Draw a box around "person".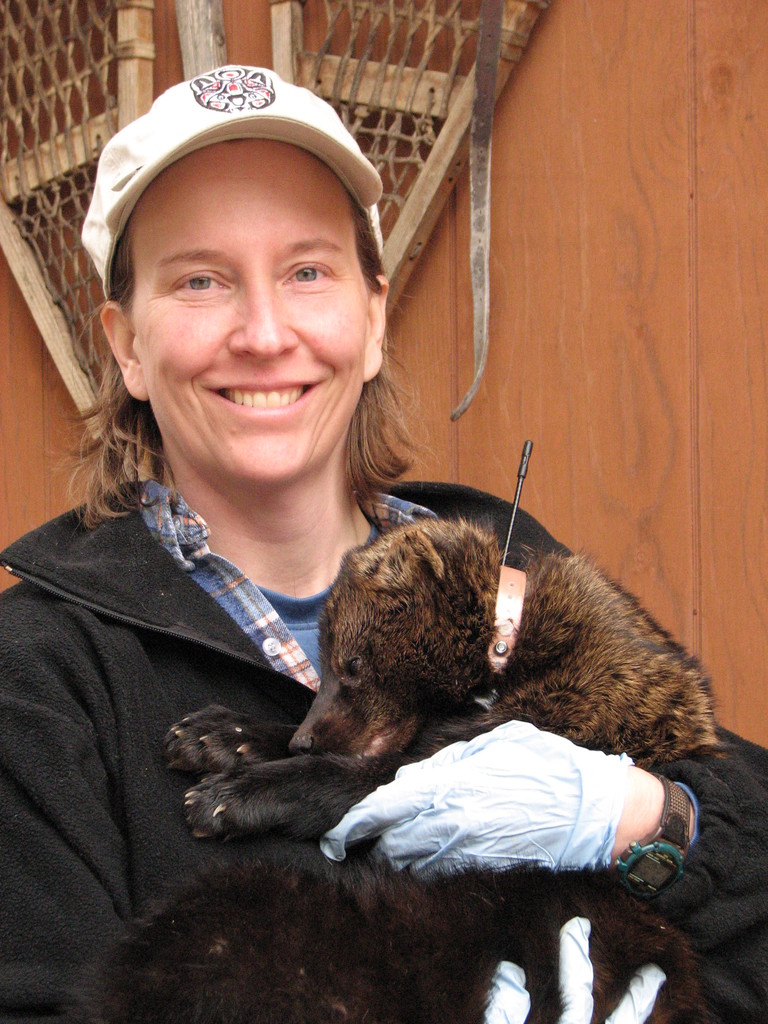
l=0, t=64, r=767, b=1023.
